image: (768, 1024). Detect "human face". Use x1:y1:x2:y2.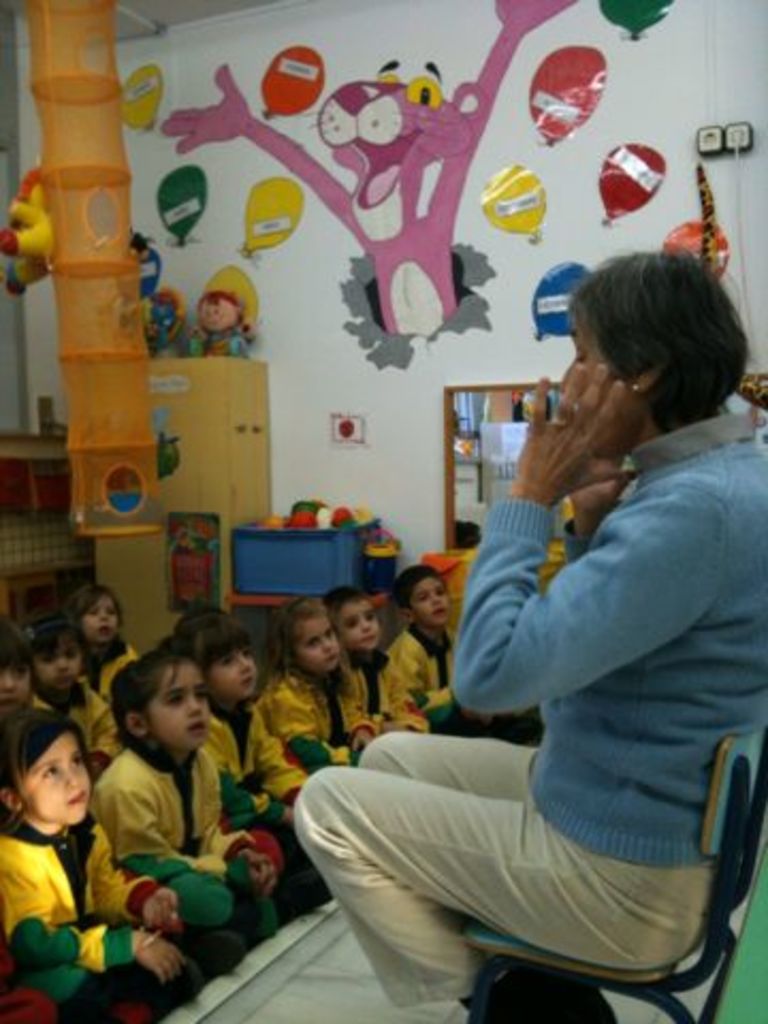
34:638:81:693.
